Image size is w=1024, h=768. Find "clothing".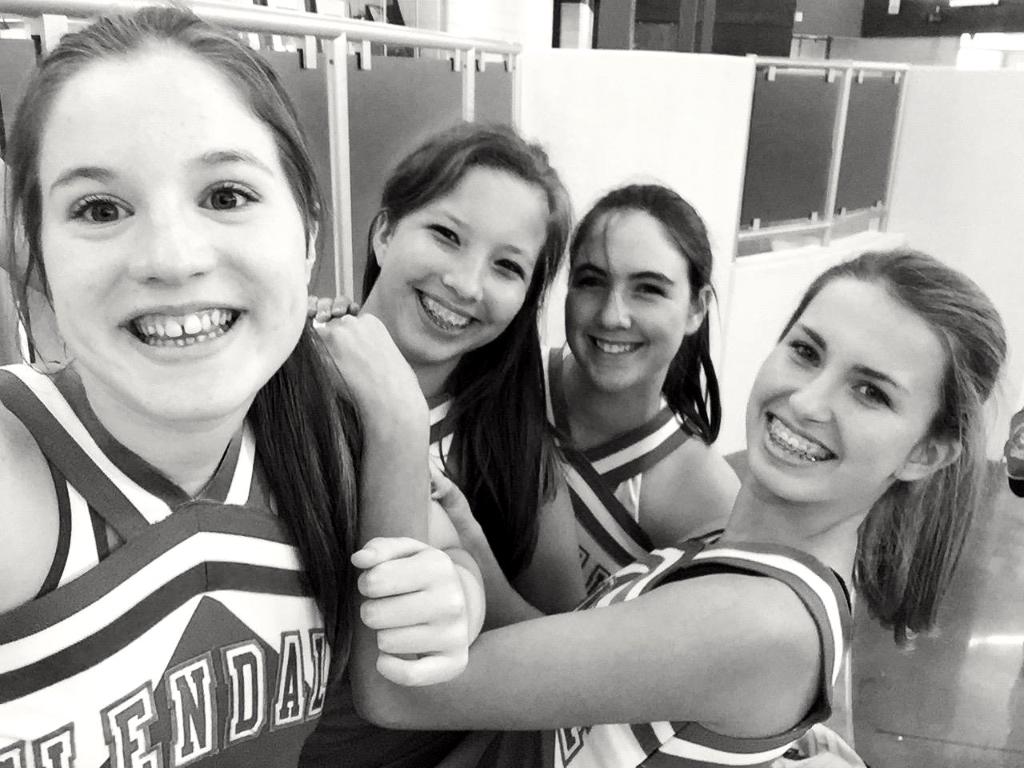
bbox=(310, 307, 542, 474).
